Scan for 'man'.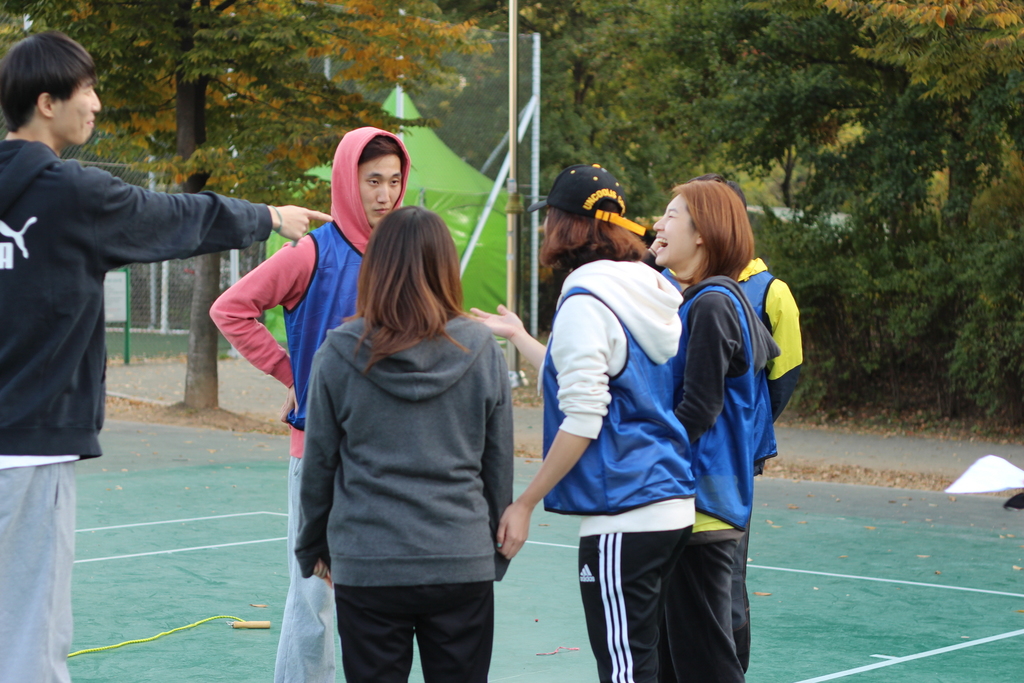
Scan result: region(7, 31, 245, 547).
